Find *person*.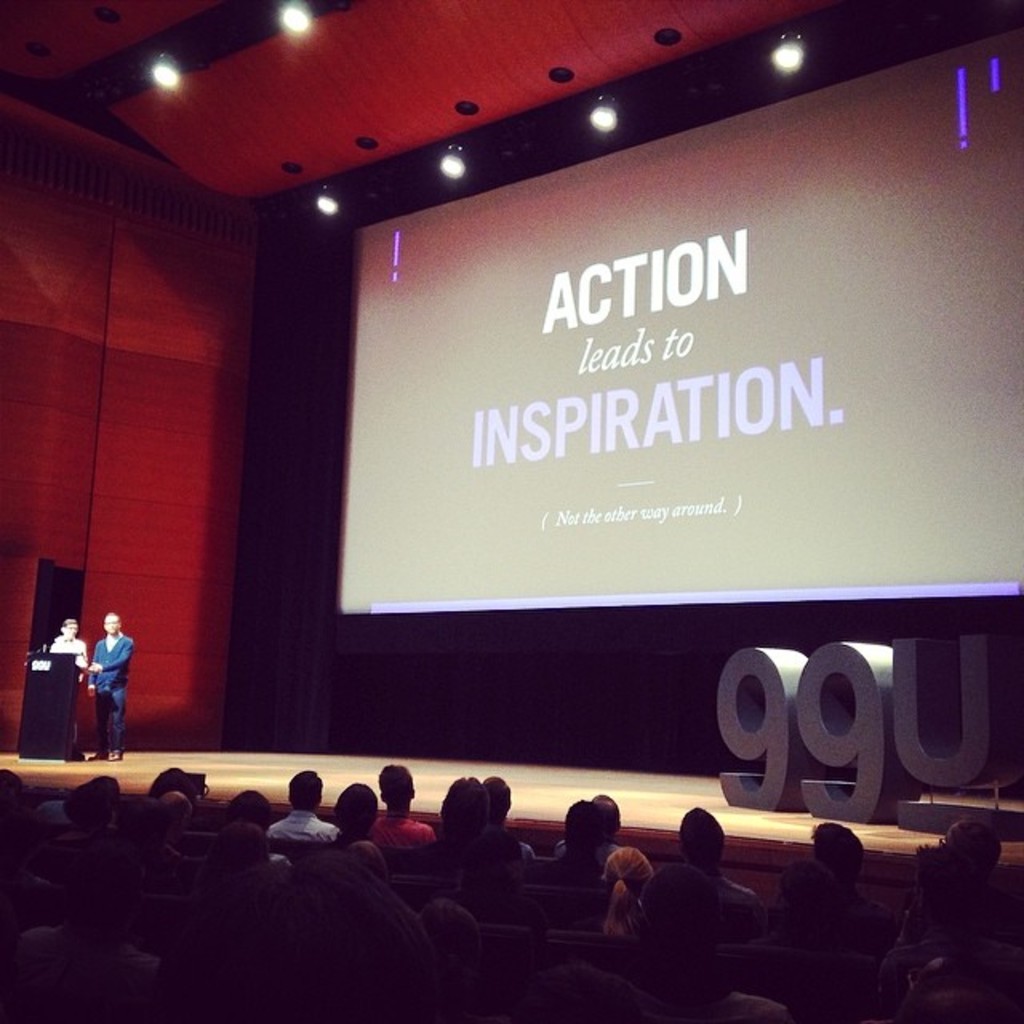
BBox(46, 618, 85, 678).
